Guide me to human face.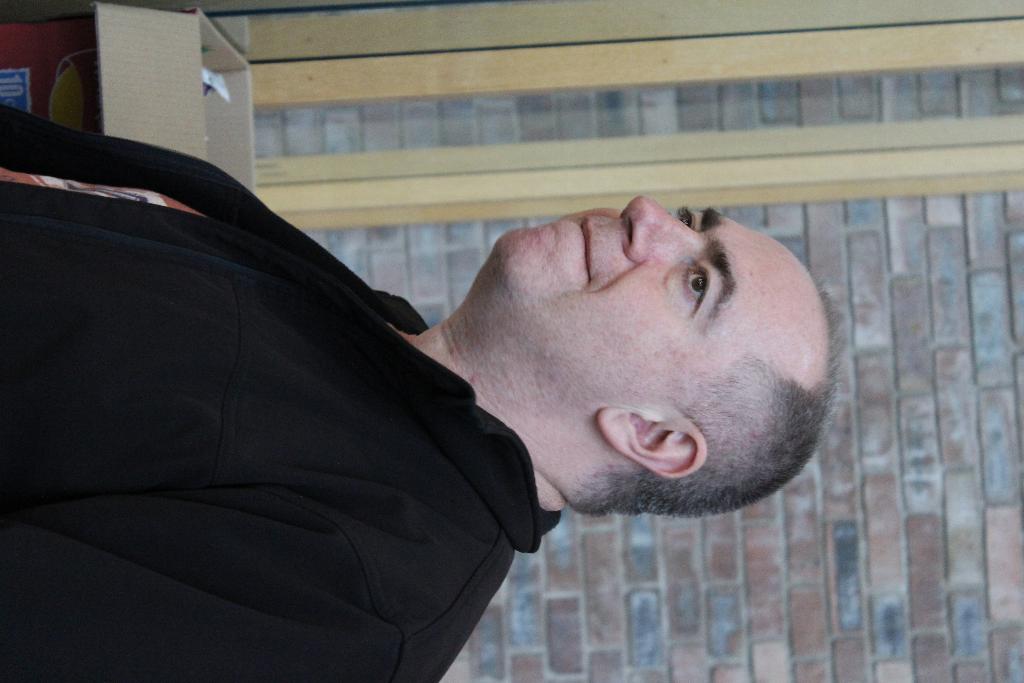
Guidance: rect(489, 194, 822, 410).
